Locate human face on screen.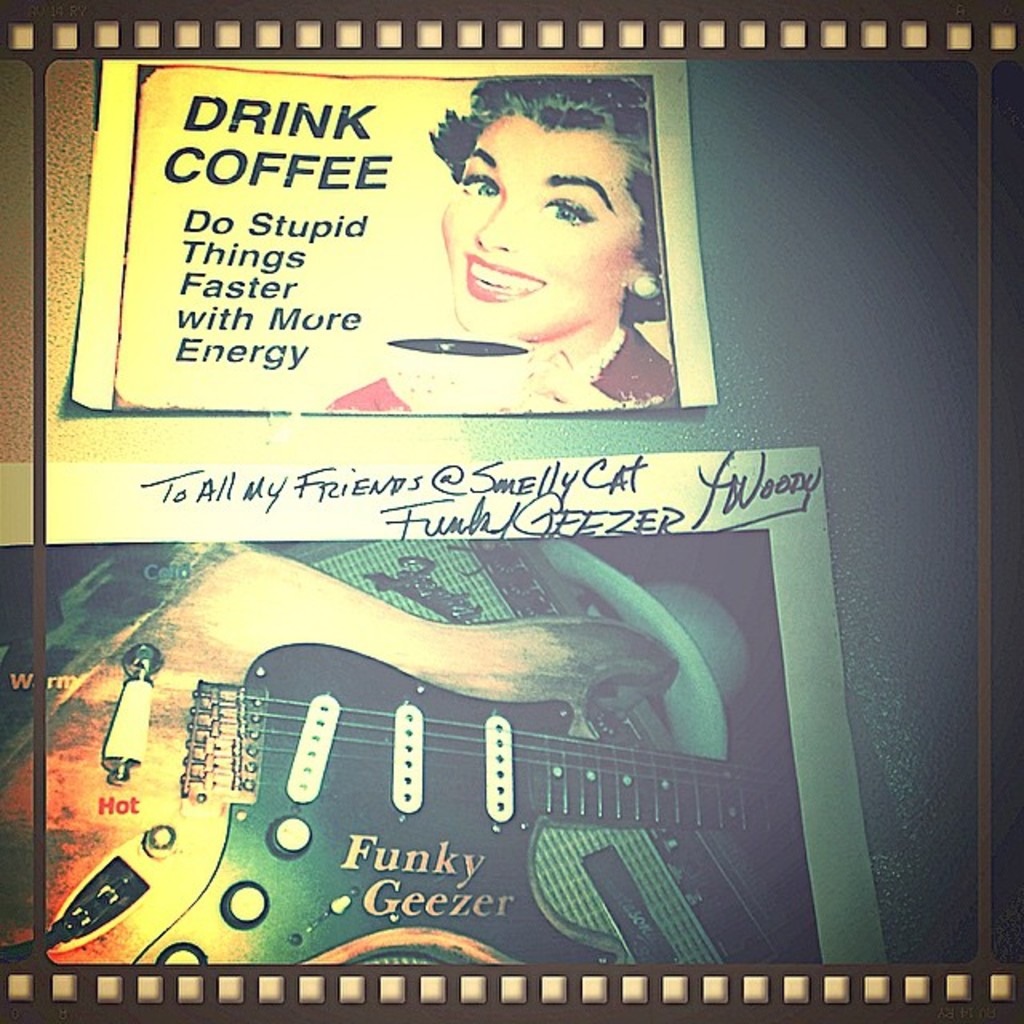
On screen at region(435, 117, 648, 338).
